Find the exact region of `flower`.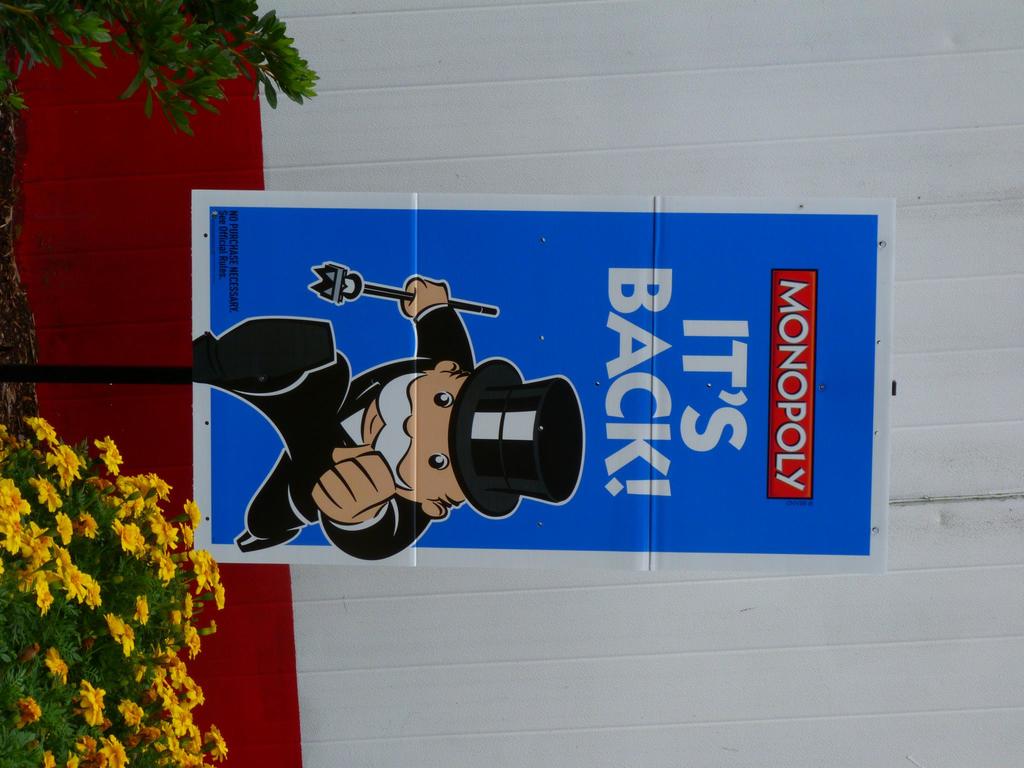
Exact region: x1=115, y1=469, x2=147, y2=510.
